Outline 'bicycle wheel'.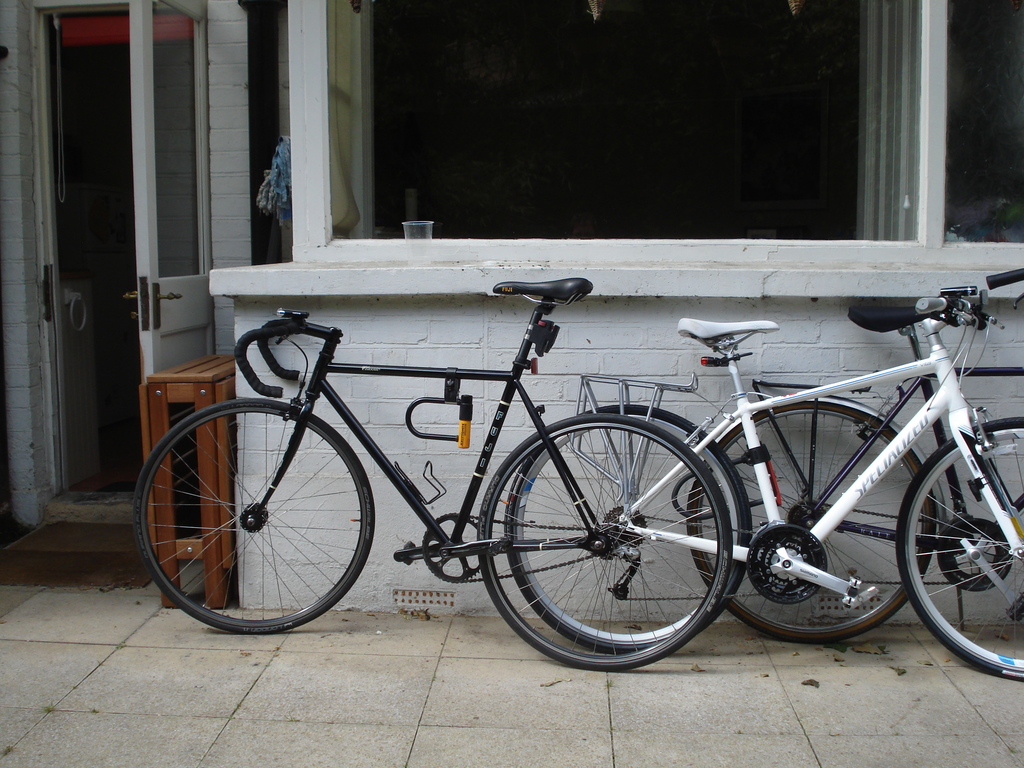
Outline: <bbox>478, 408, 732, 673</bbox>.
